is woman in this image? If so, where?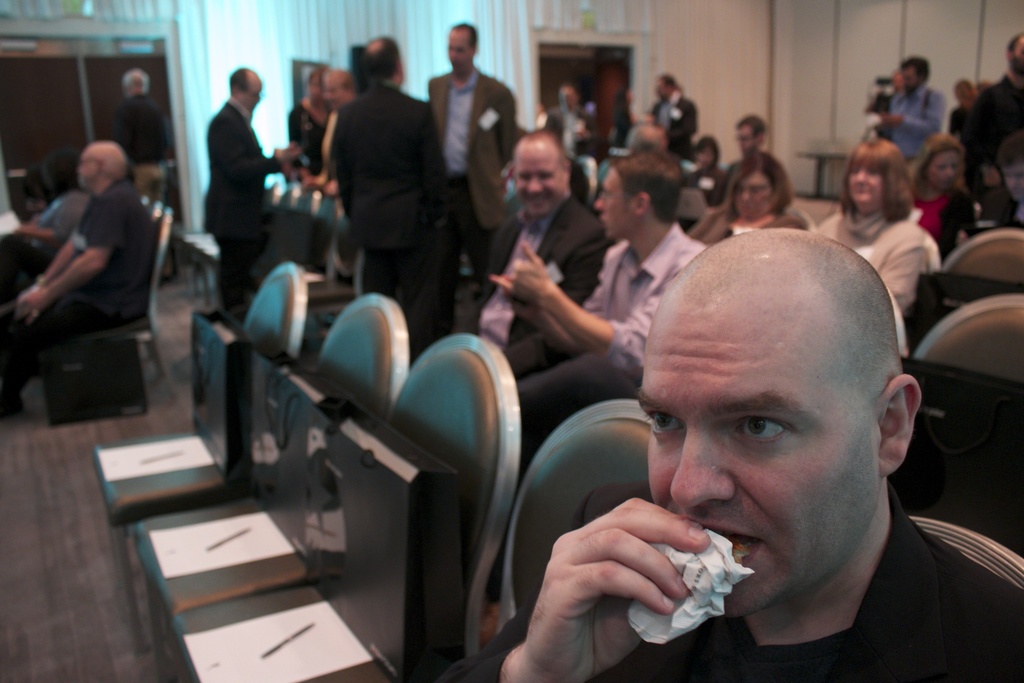
Yes, at {"x1": 692, "y1": 151, "x2": 809, "y2": 245}.
